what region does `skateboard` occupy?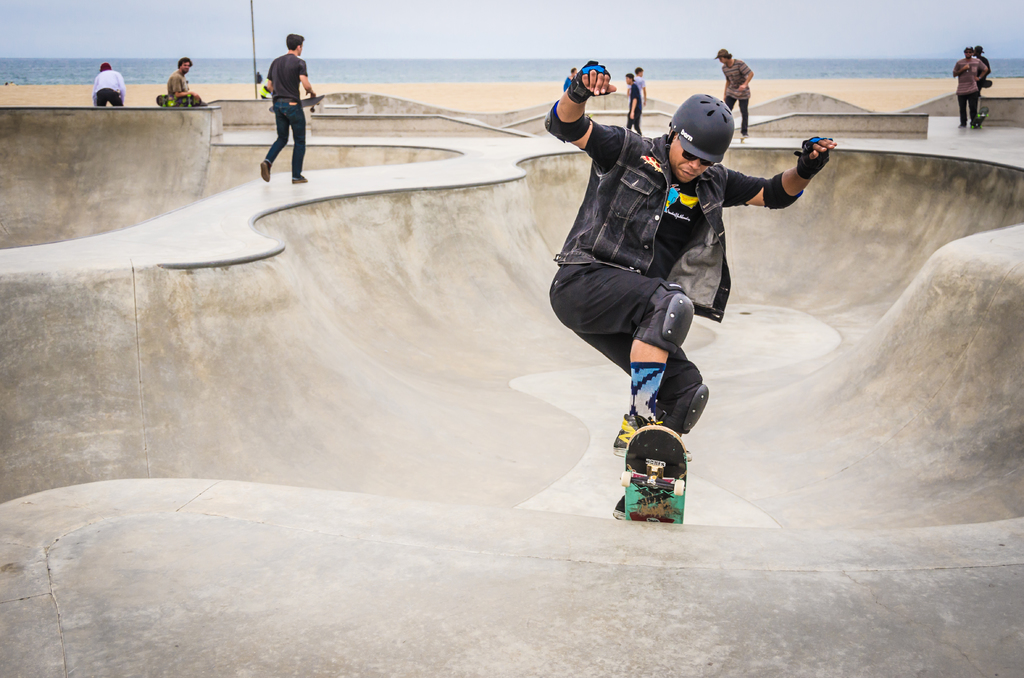
x1=600 y1=424 x2=686 y2=527.
